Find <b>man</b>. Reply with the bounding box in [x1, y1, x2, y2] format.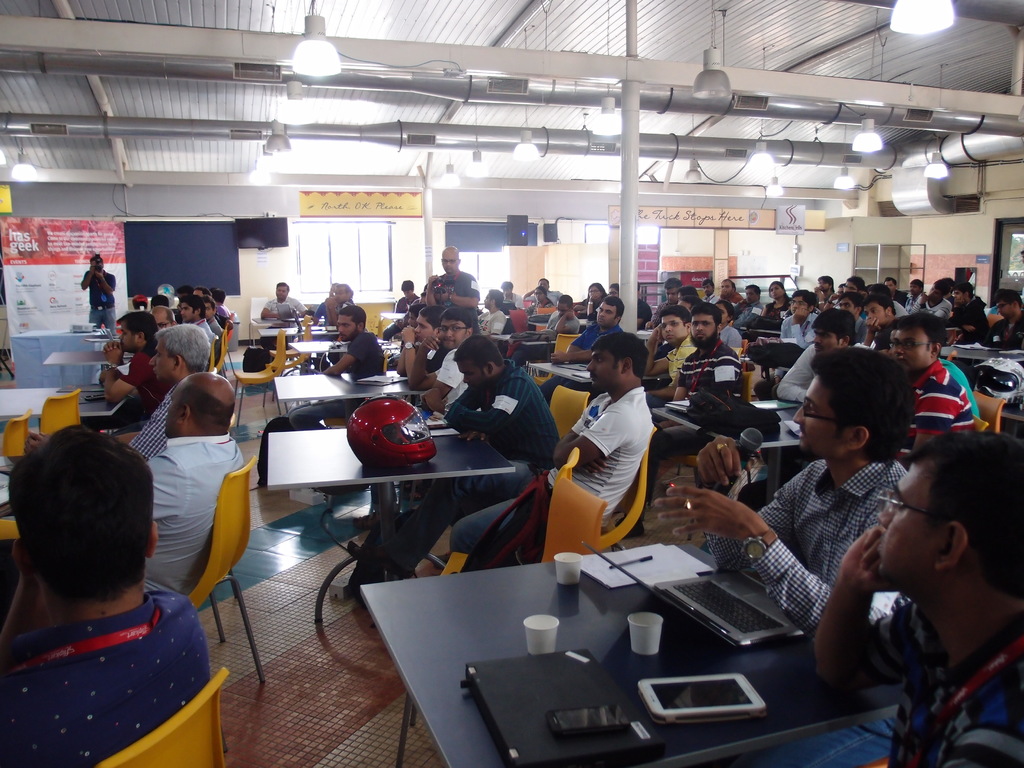
[909, 277, 955, 314].
